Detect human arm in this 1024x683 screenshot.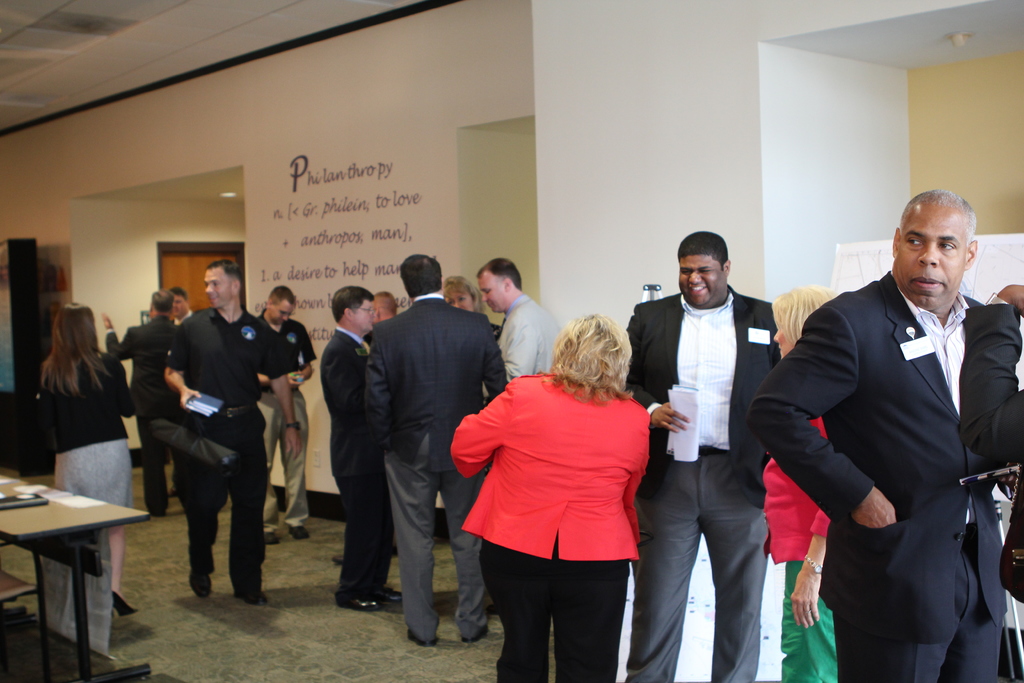
Detection: [751,306,897,523].
